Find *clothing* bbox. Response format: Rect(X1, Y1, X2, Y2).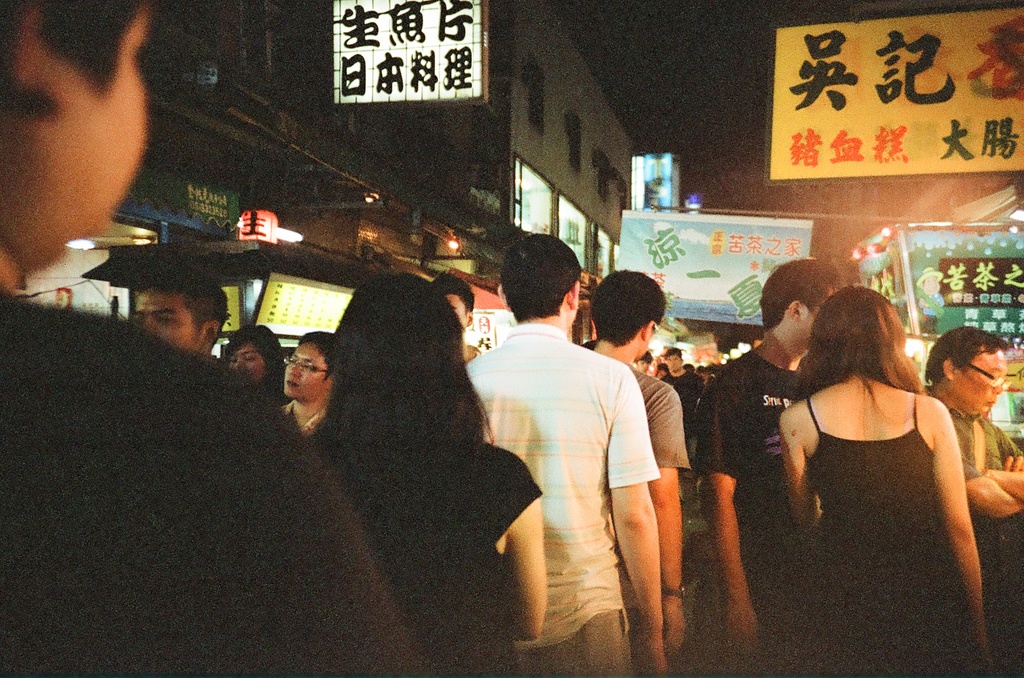
Rect(621, 365, 692, 665).
